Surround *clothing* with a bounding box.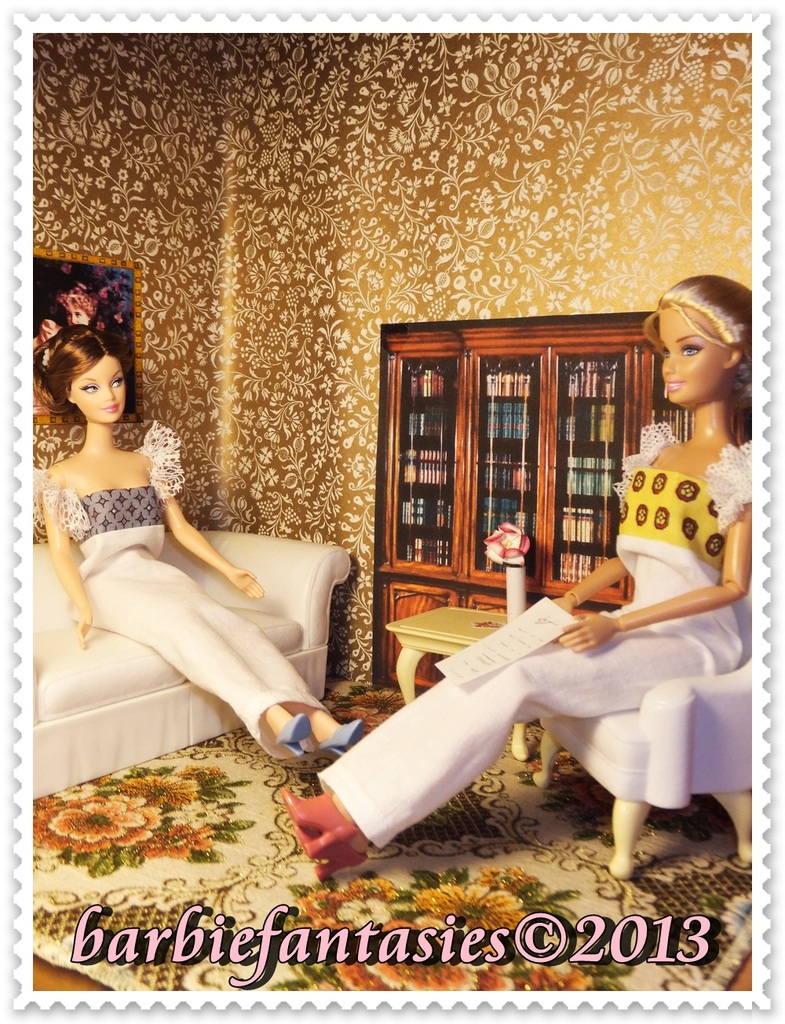
(left=319, top=424, right=758, bottom=853).
